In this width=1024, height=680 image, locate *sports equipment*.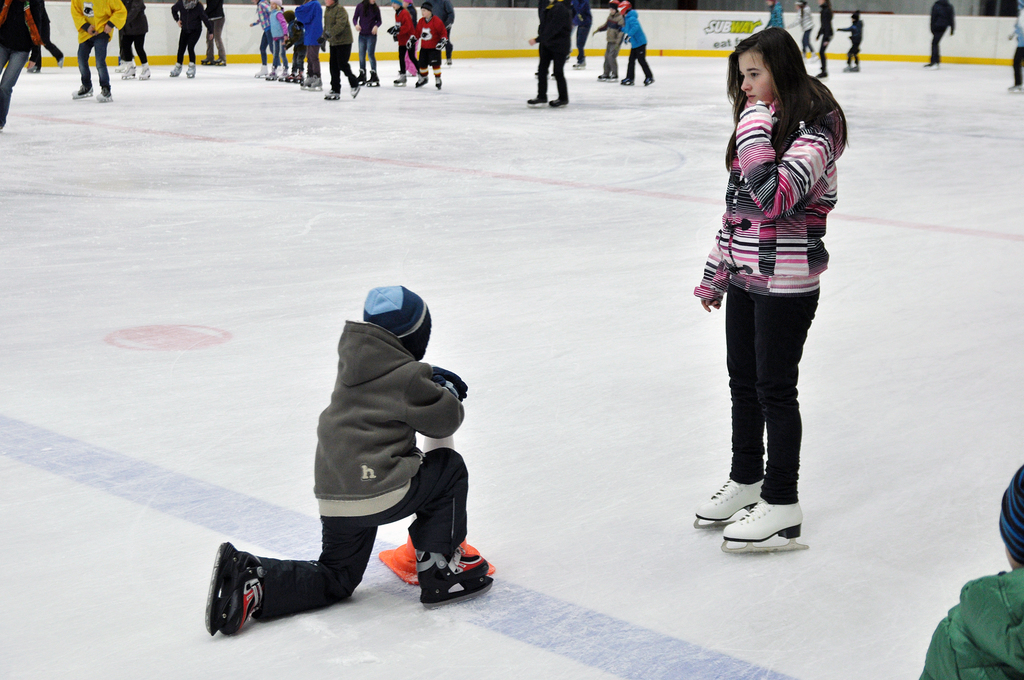
Bounding box: Rect(255, 66, 269, 76).
